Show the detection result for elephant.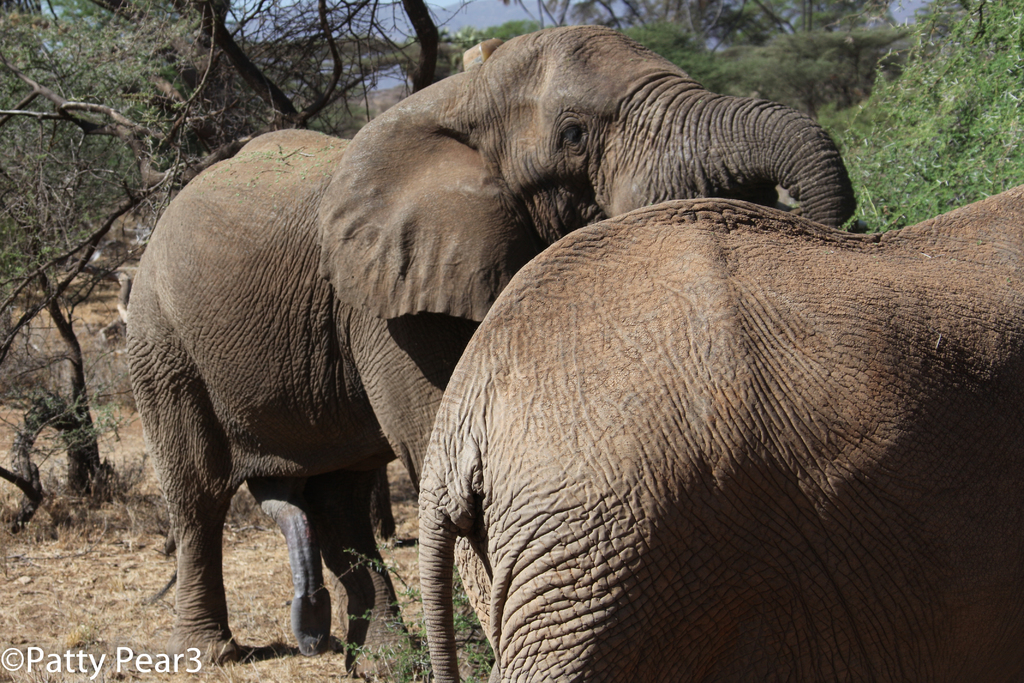
crop(404, 186, 1023, 682).
